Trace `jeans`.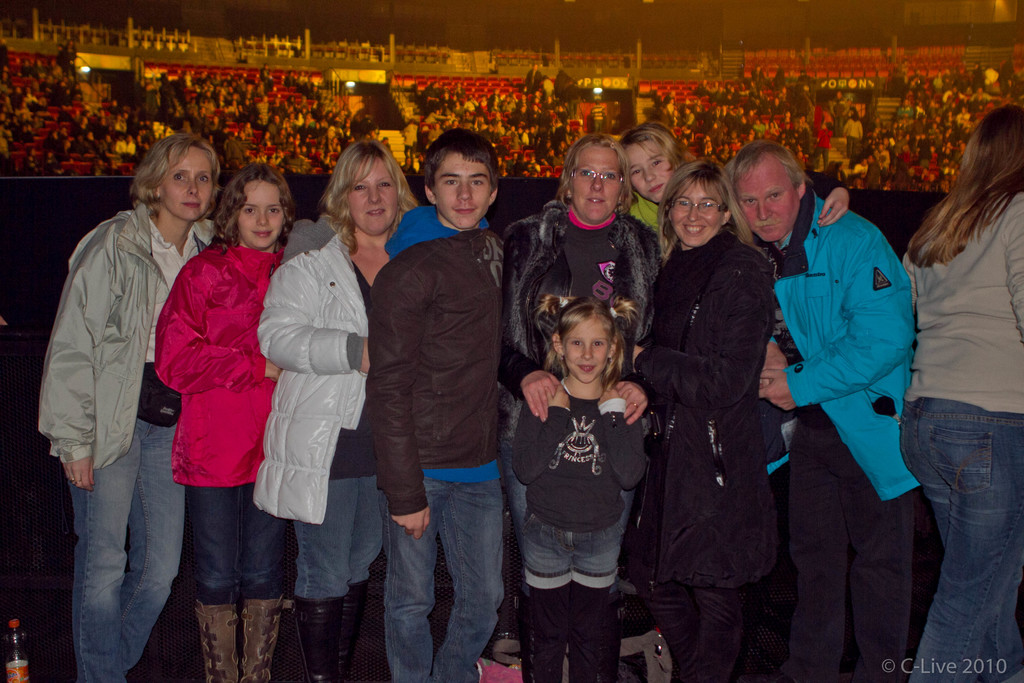
Traced to 189:483:293:604.
